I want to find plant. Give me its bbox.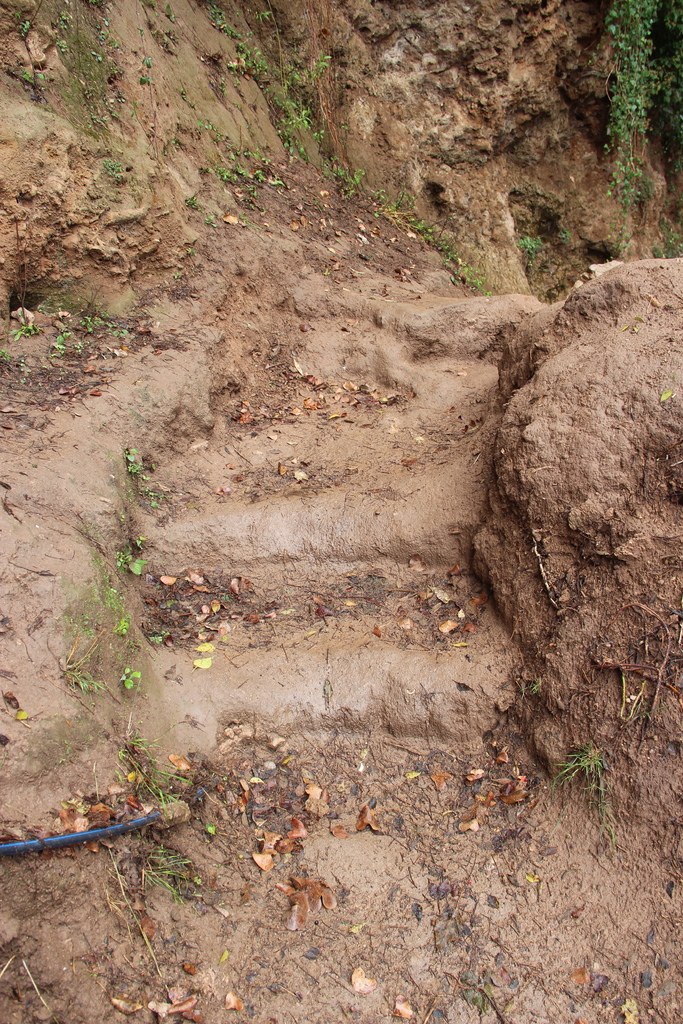
652, 198, 682, 259.
